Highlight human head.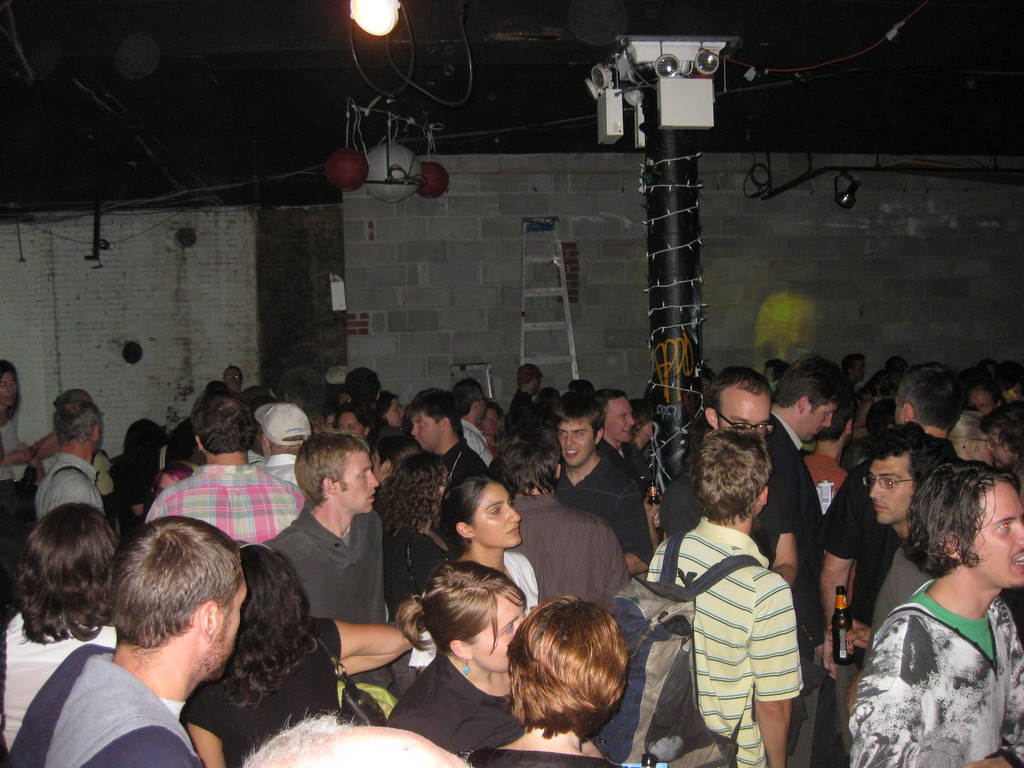
Highlighted region: l=55, t=387, r=98, b=410.
